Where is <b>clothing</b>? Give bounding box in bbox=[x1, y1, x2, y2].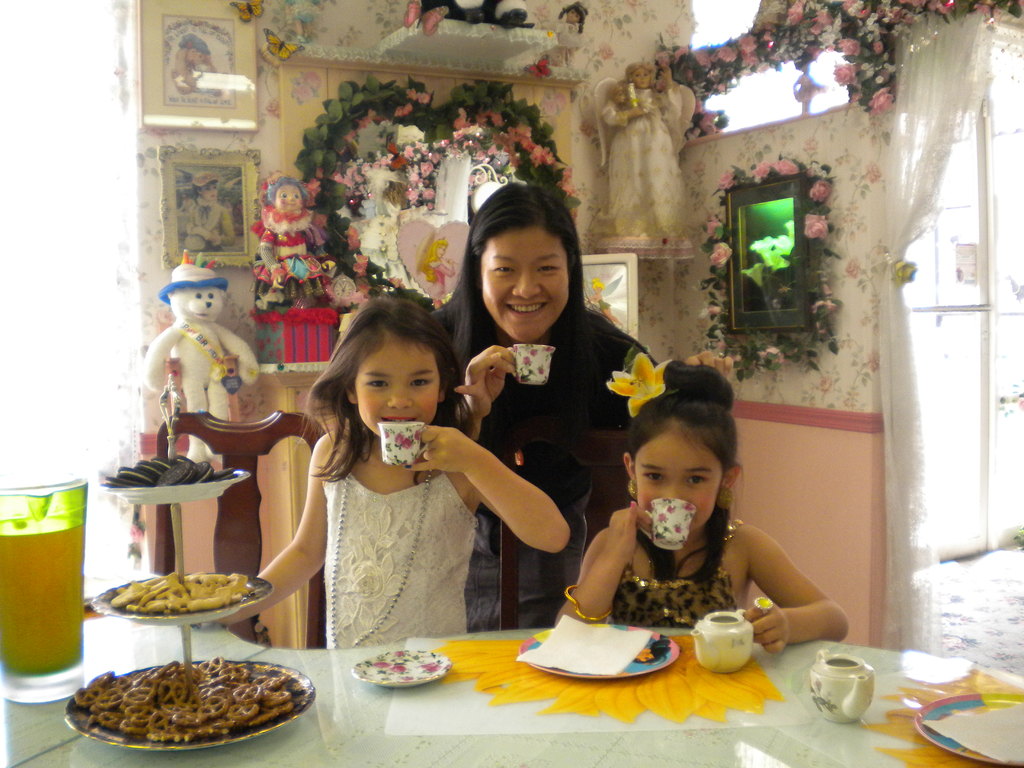
bbox=[423, 314, 656, 621].
